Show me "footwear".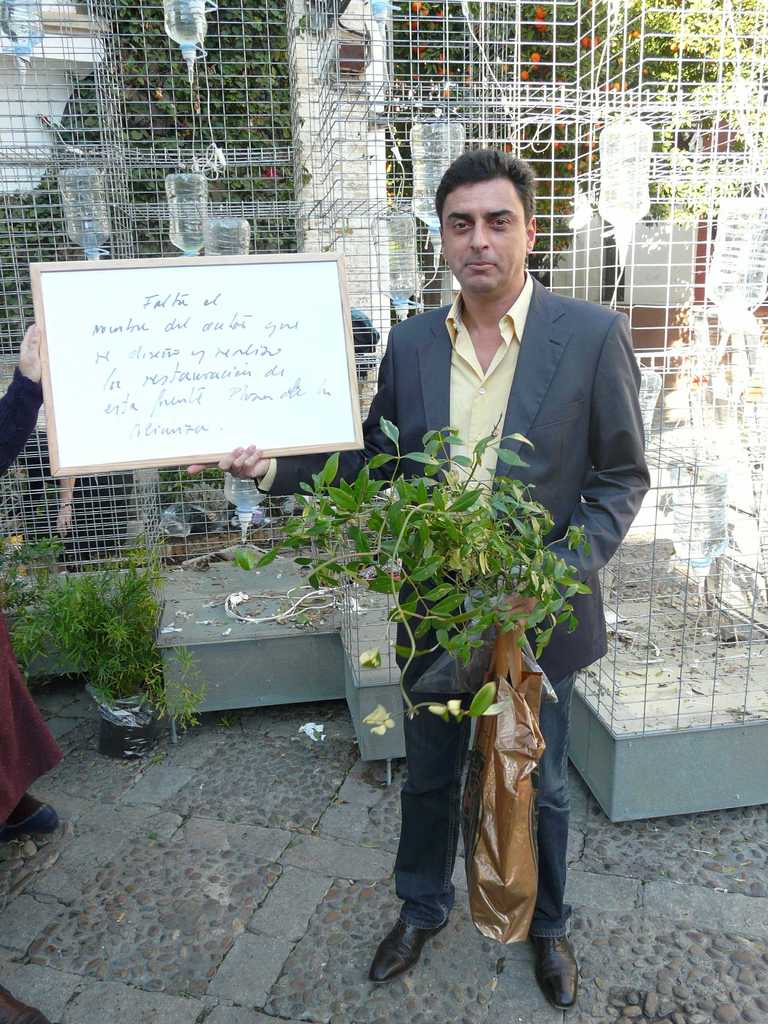
"footwear" is here: <box>539,939,579,1012</box>.
